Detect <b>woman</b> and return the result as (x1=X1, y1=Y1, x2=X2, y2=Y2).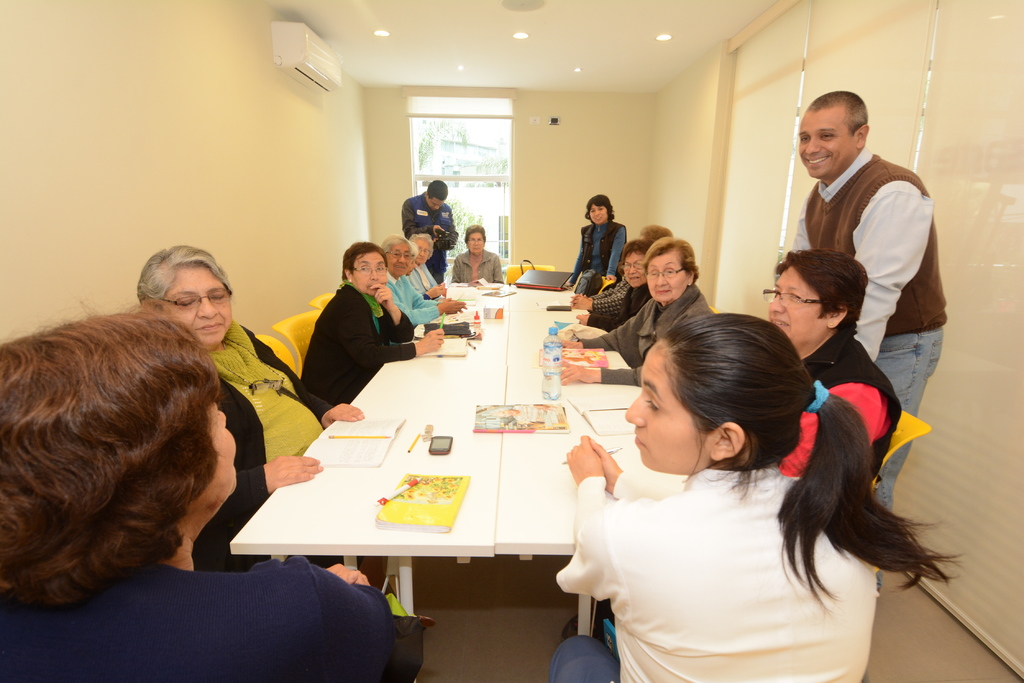
(x1=565, y1=196, x2=625, y2=290).
